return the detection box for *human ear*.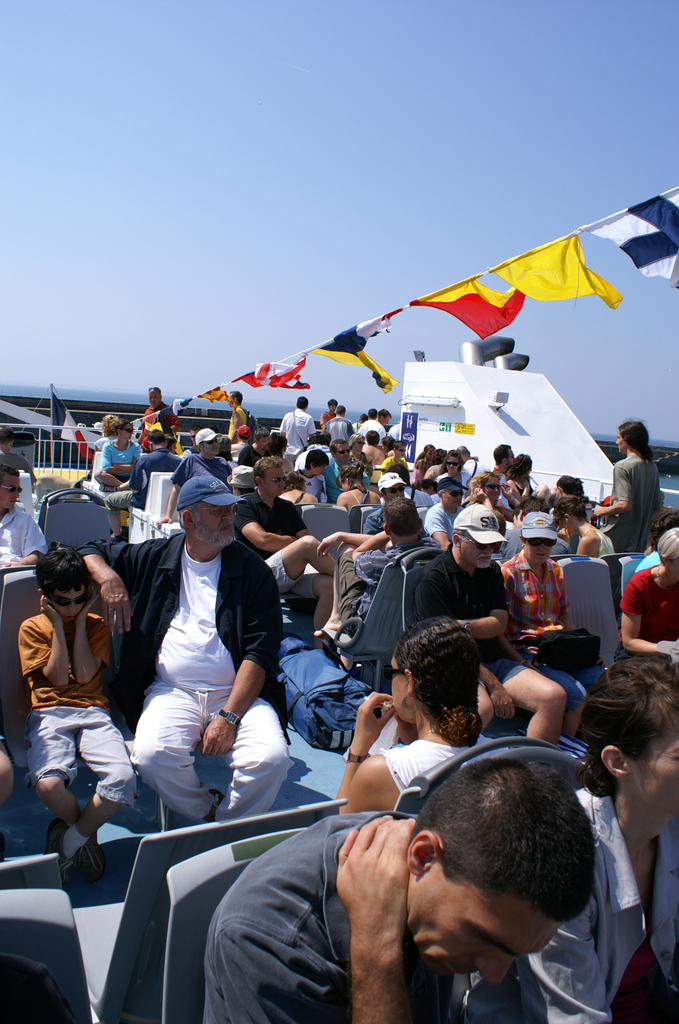
411:833:440:877.
